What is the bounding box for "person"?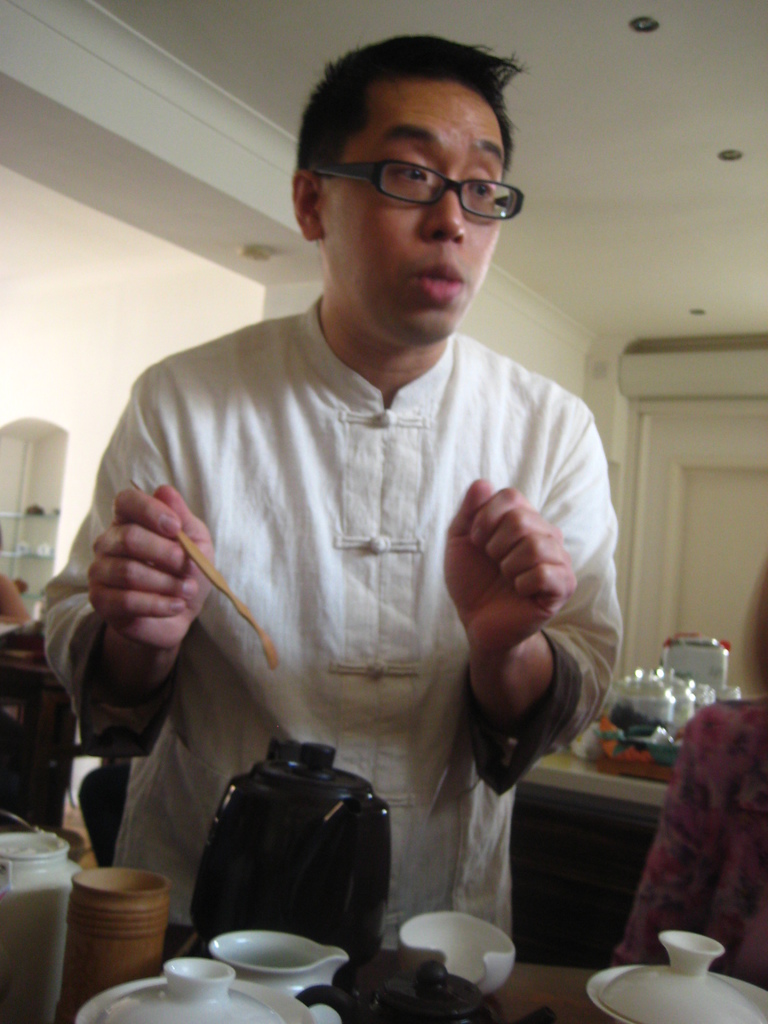
0/569/37/821.
